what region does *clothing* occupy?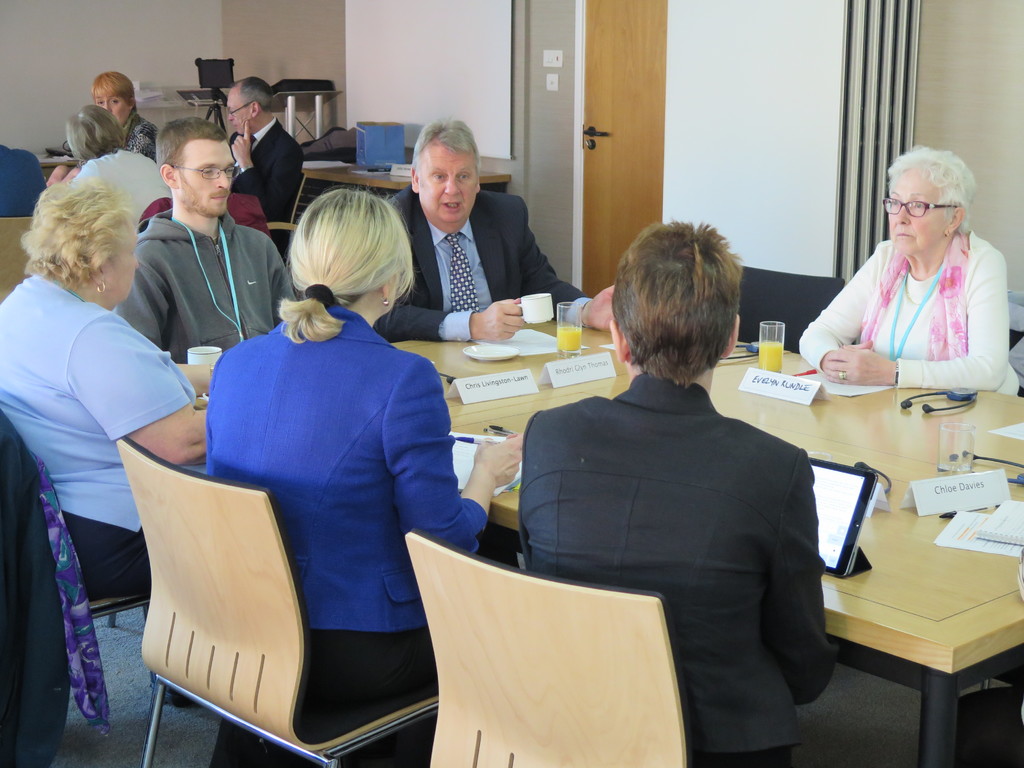
(61, 109, 157, 171).
